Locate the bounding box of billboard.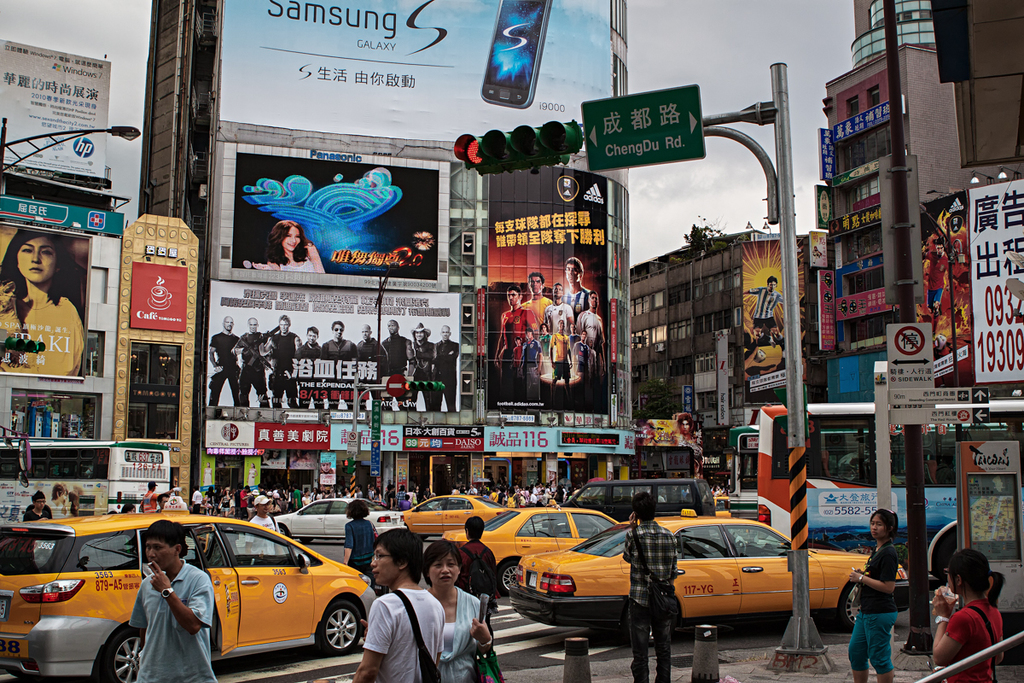
Bounding box: <bbox>490, 176, 612, 413</bbox>.
